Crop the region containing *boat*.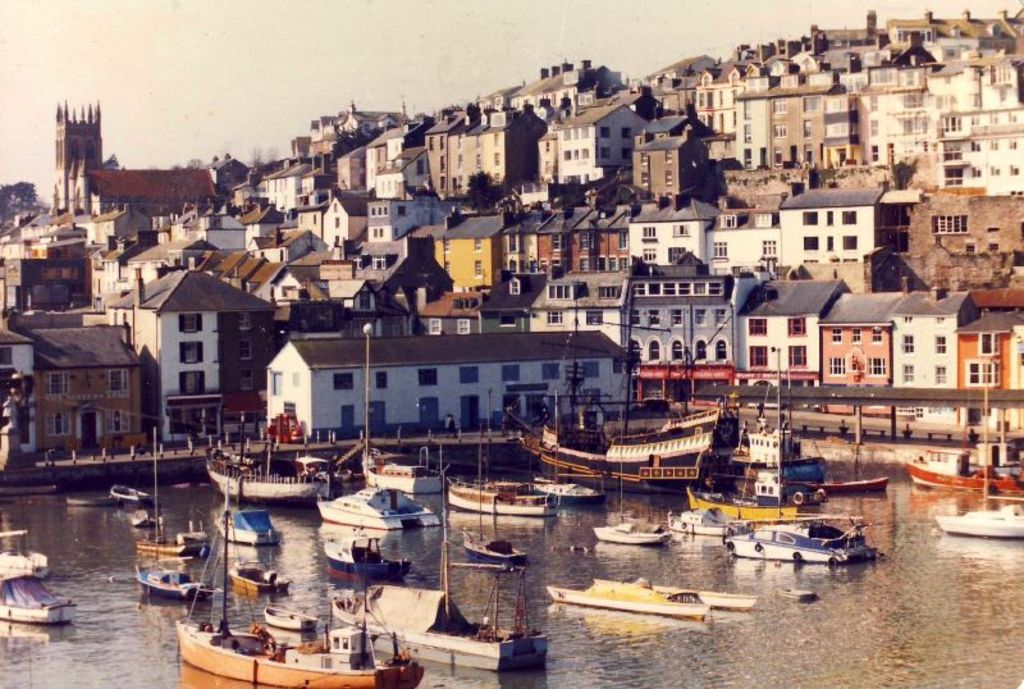
Crop region: BBox(589, 579, 762, 619).
